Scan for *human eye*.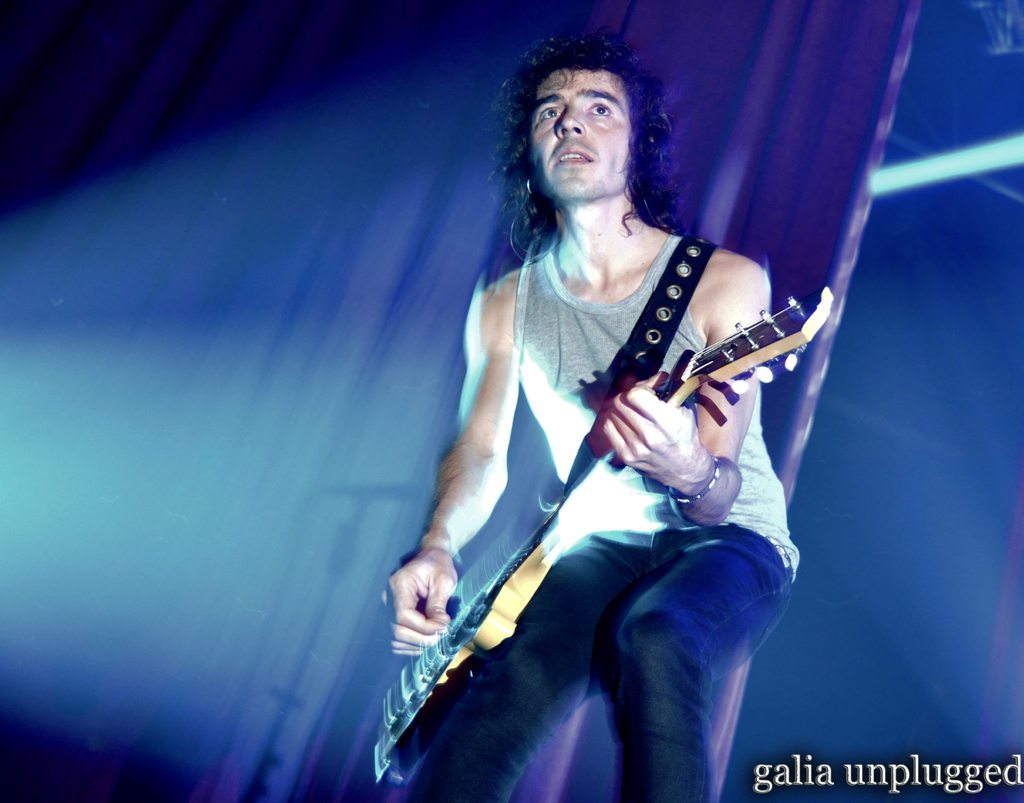
Scan result: <bbox>586, 99, 614, 120</bbox>.
